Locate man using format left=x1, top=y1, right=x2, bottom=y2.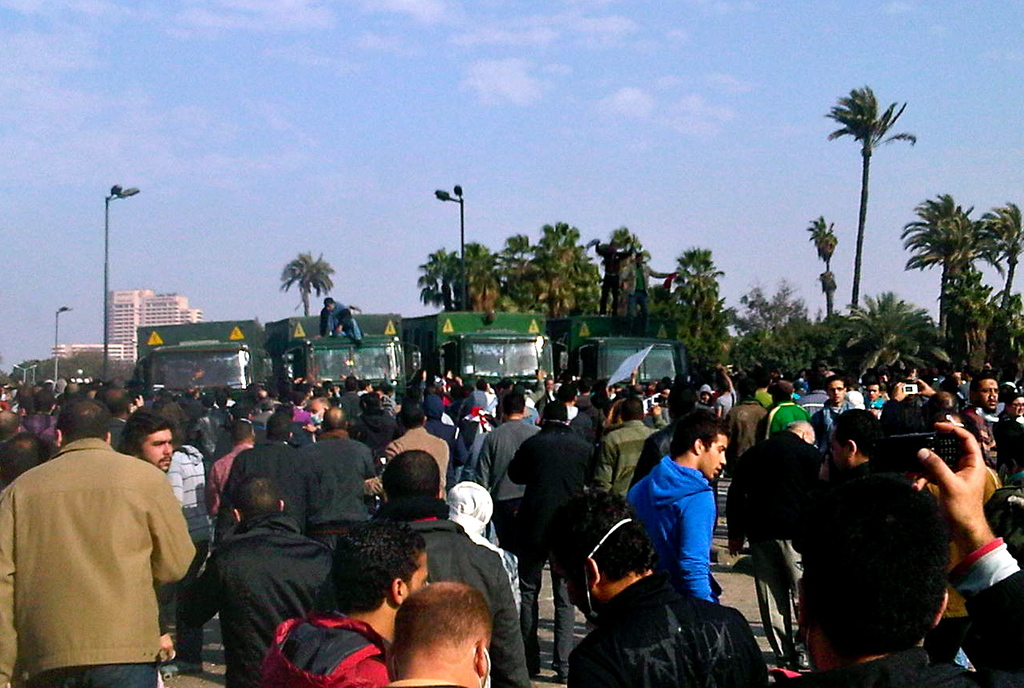
left=951, top=371, right=1003, bottom=469.
